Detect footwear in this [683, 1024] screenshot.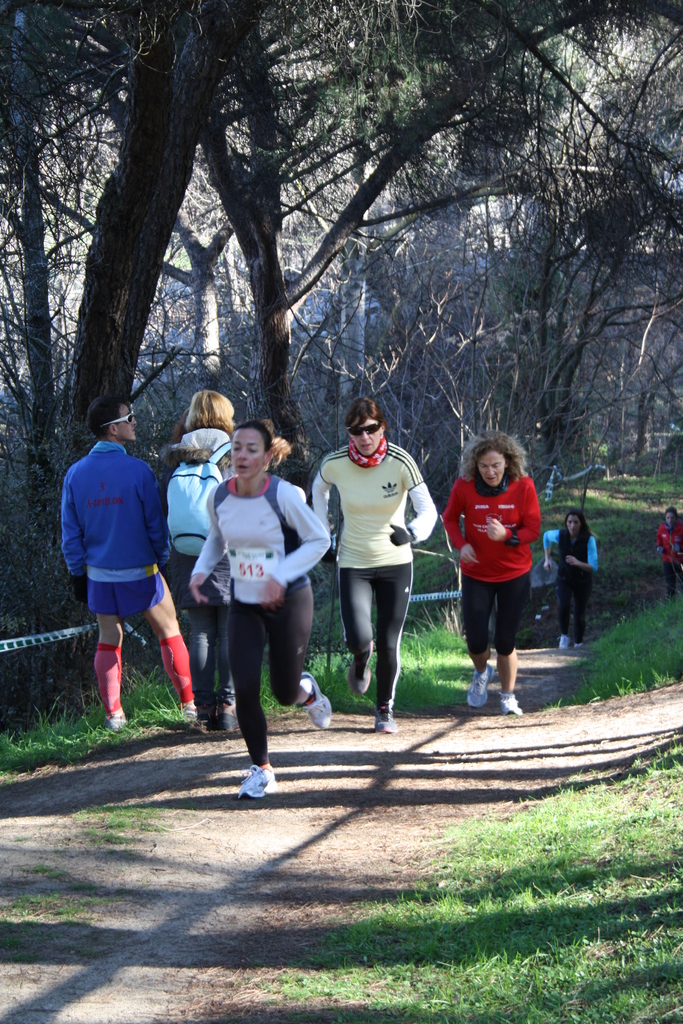
Detection: rect(107, 715, 130, 729).
